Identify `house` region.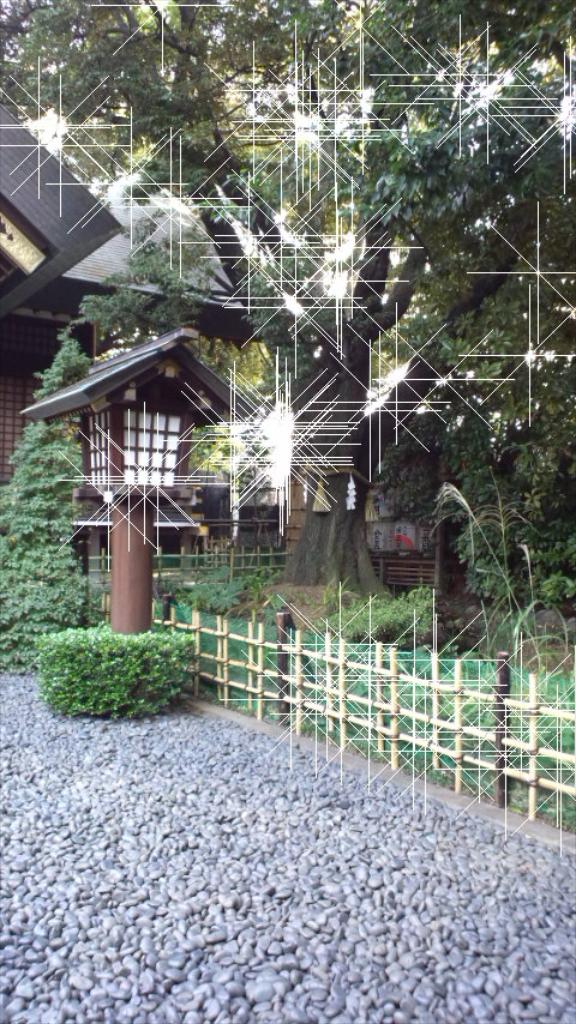
Region: <box>1,106,246,477</box>.
